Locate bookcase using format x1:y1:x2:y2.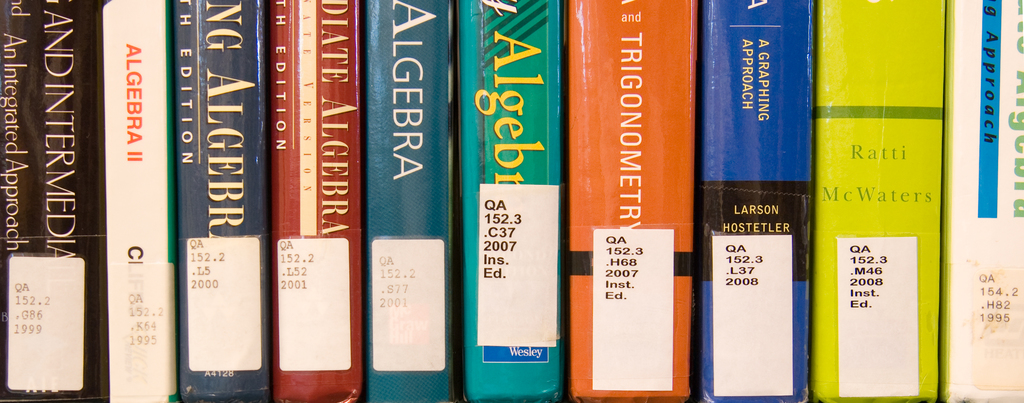
0:2:1023:402.
